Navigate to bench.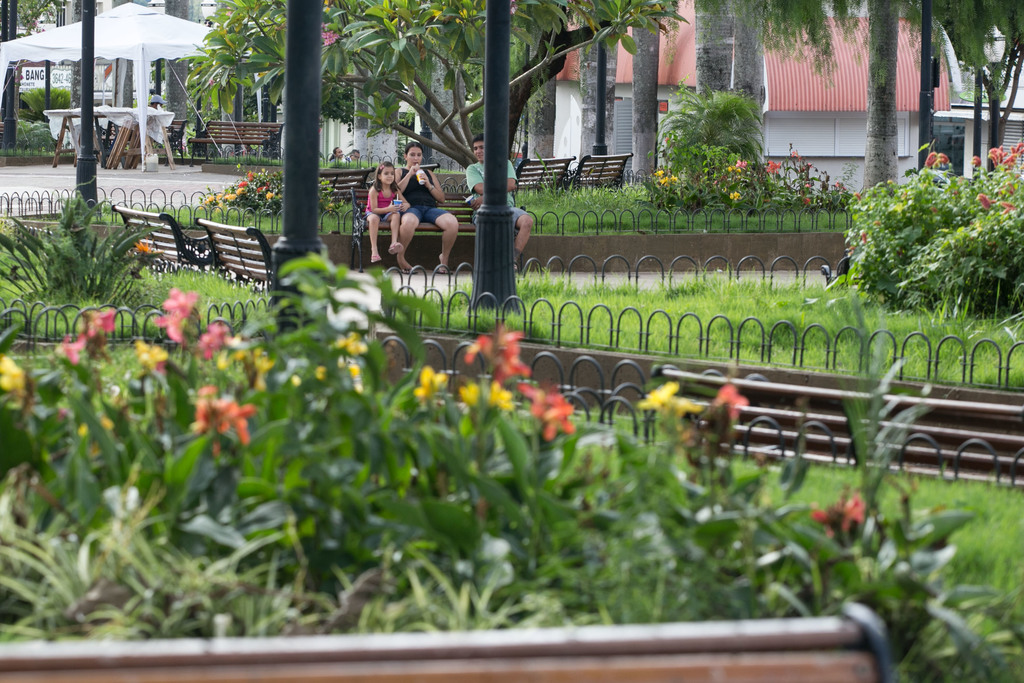
Navigation target: box(100, 122, 118, 152).
